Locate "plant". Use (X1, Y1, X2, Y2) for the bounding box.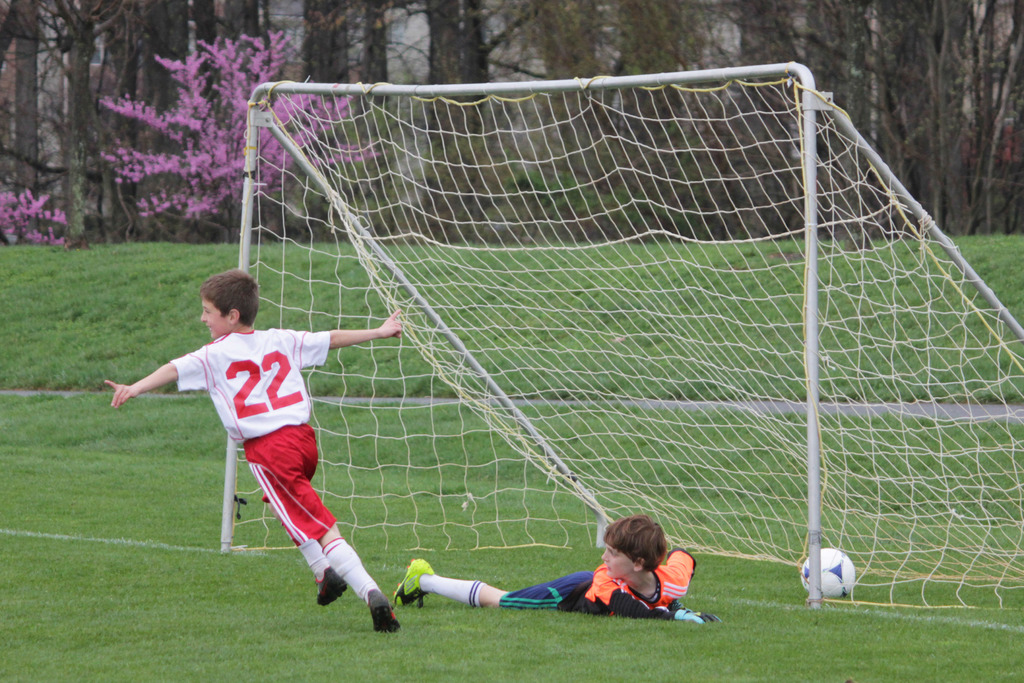
(1, 181, 67, 252).
